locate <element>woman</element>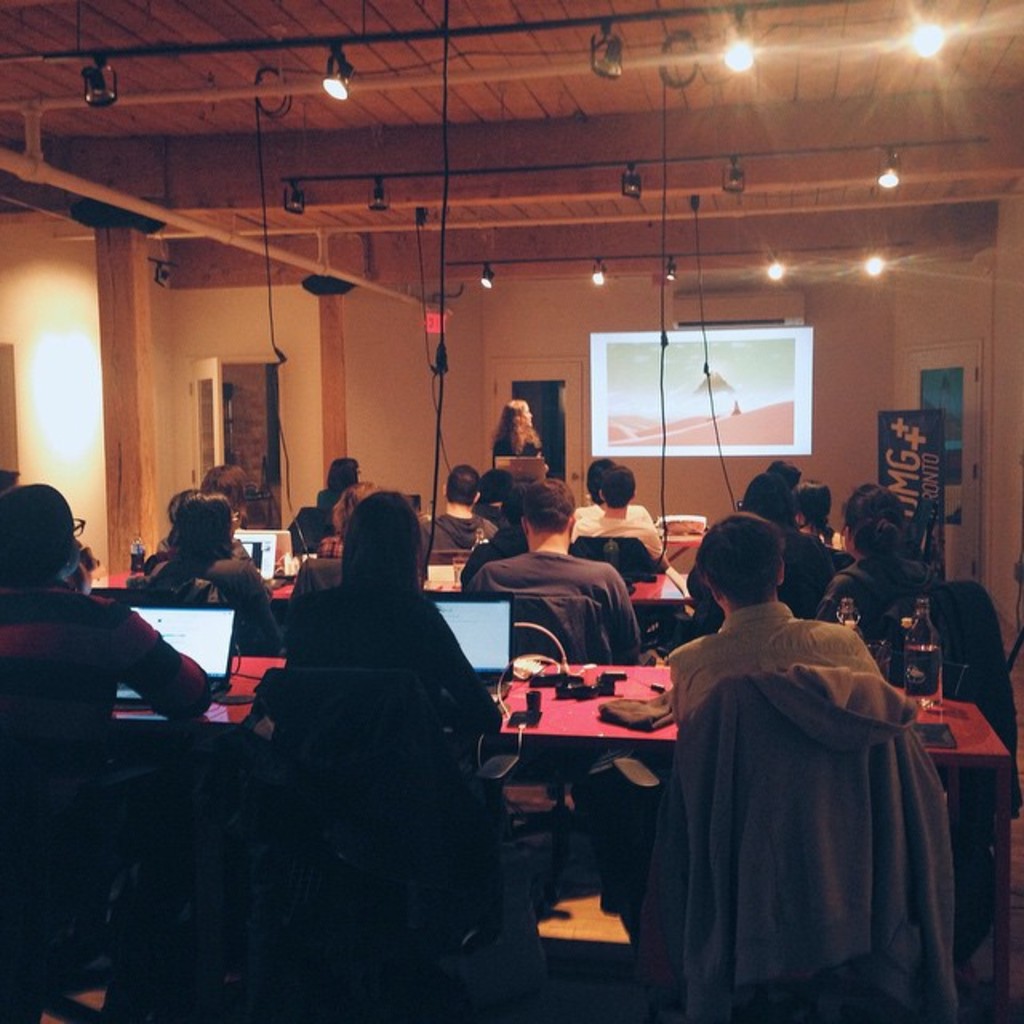
bbox(142, 488, 280, 658)
